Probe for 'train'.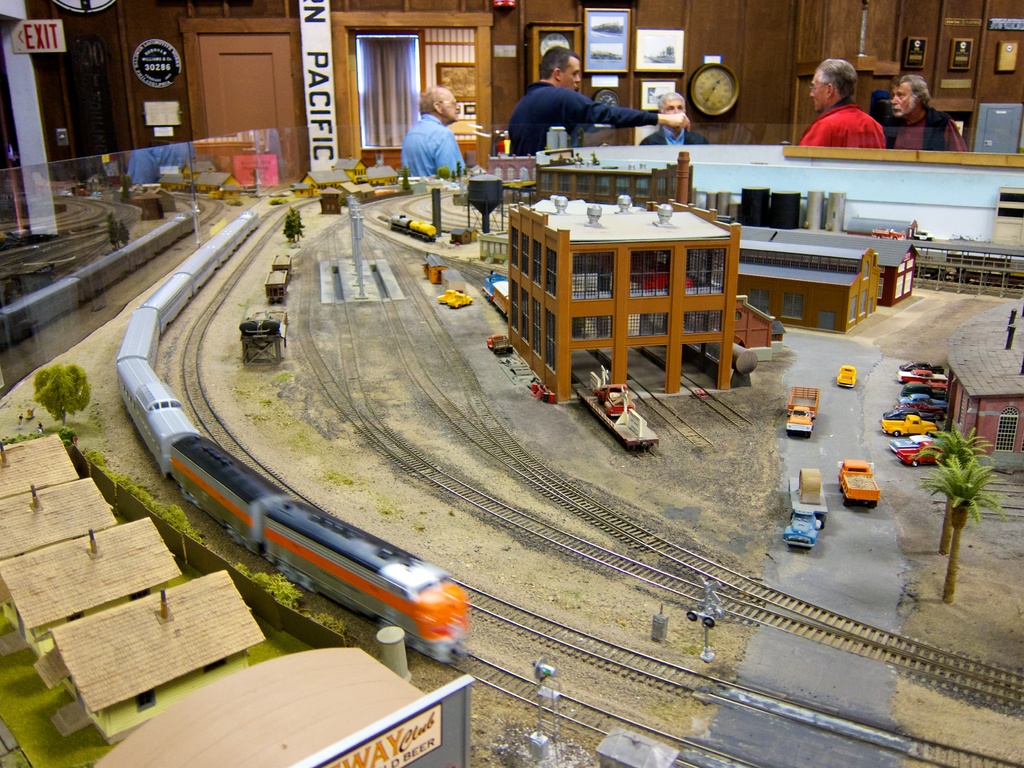
Probe result: l=115, t=204, r=470, b=667.
